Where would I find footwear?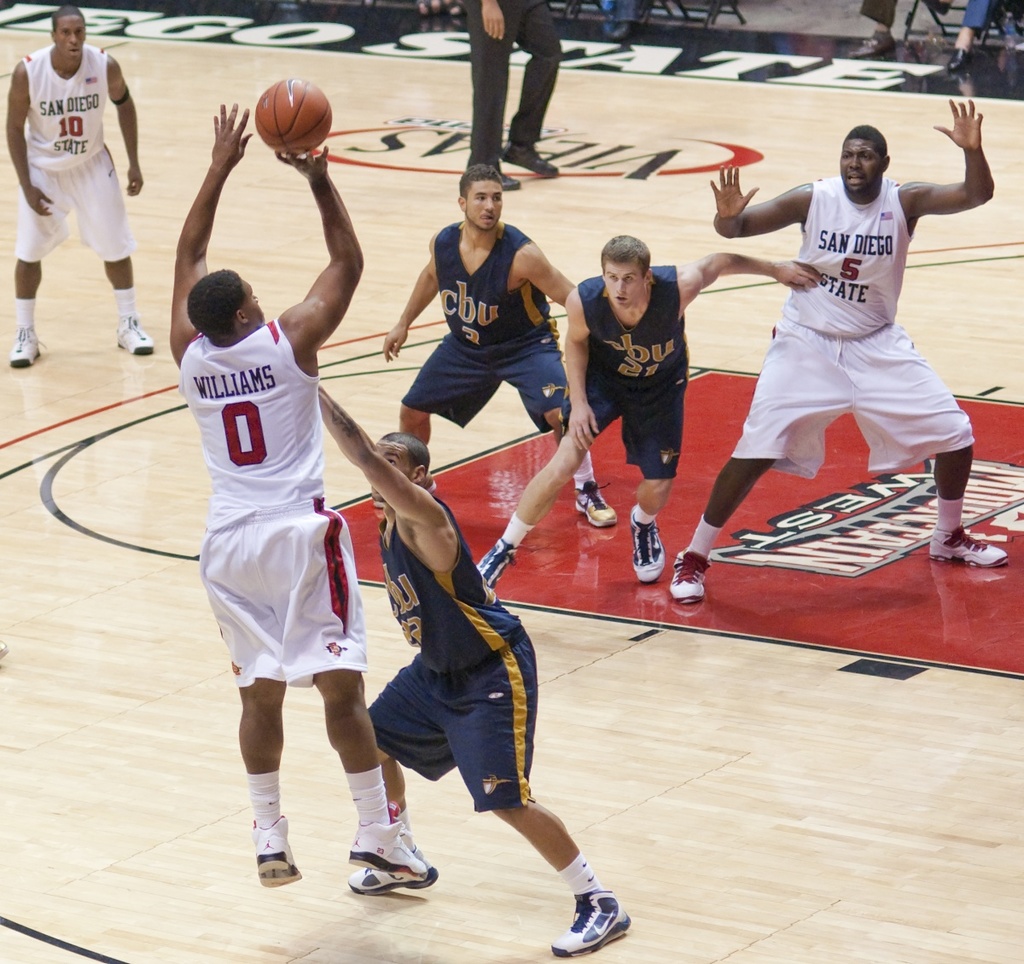
At box=[346, 843, 439, 896].
